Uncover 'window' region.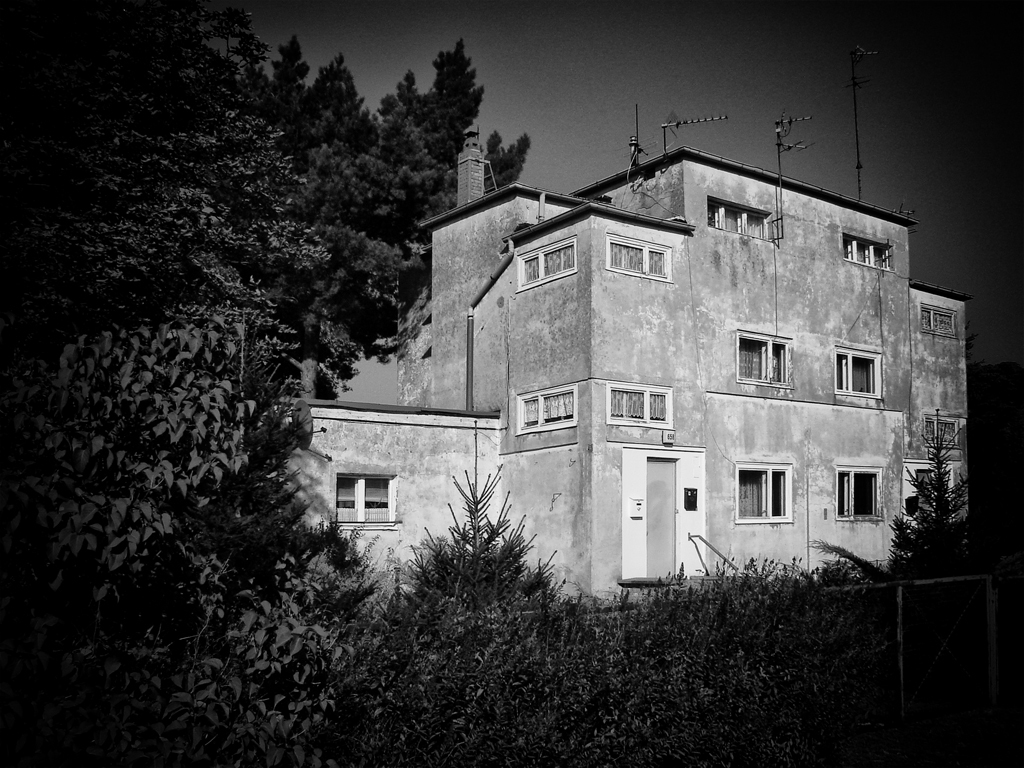
Uncovered: l=607, t=388, r=664, b=424.
